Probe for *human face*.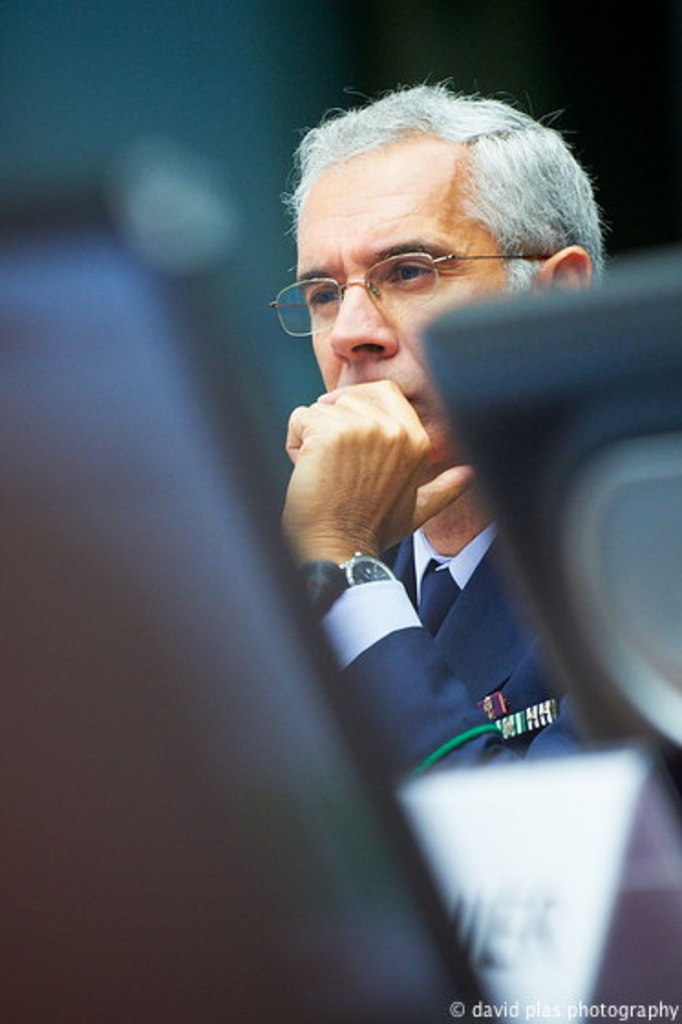
Probe result: l=285, t=124, r=530, b=483.
